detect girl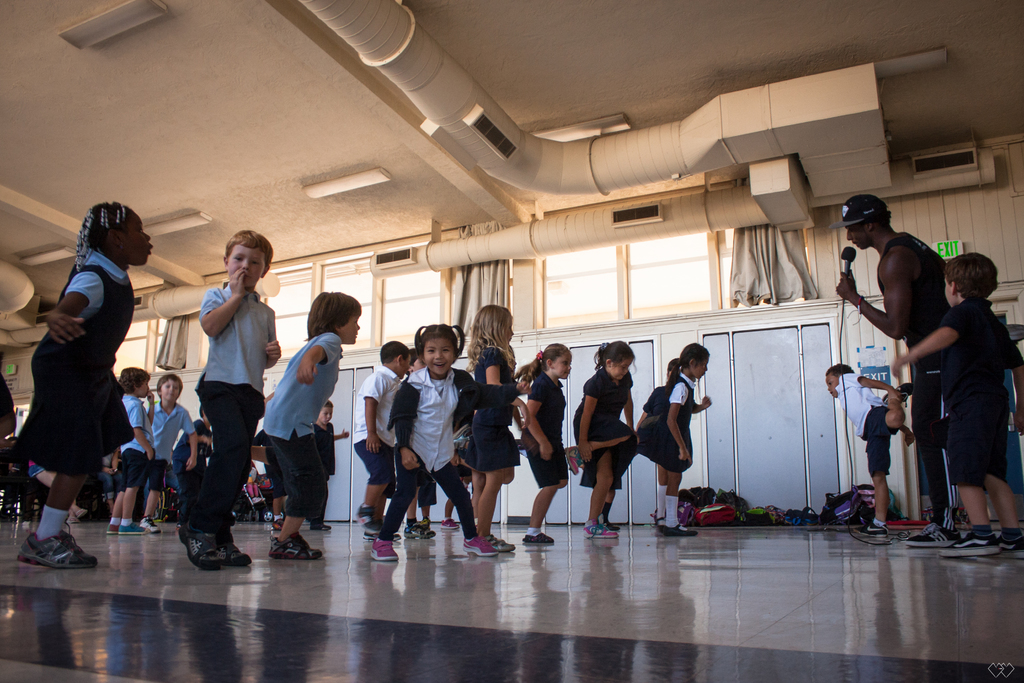
523 341 573 546
